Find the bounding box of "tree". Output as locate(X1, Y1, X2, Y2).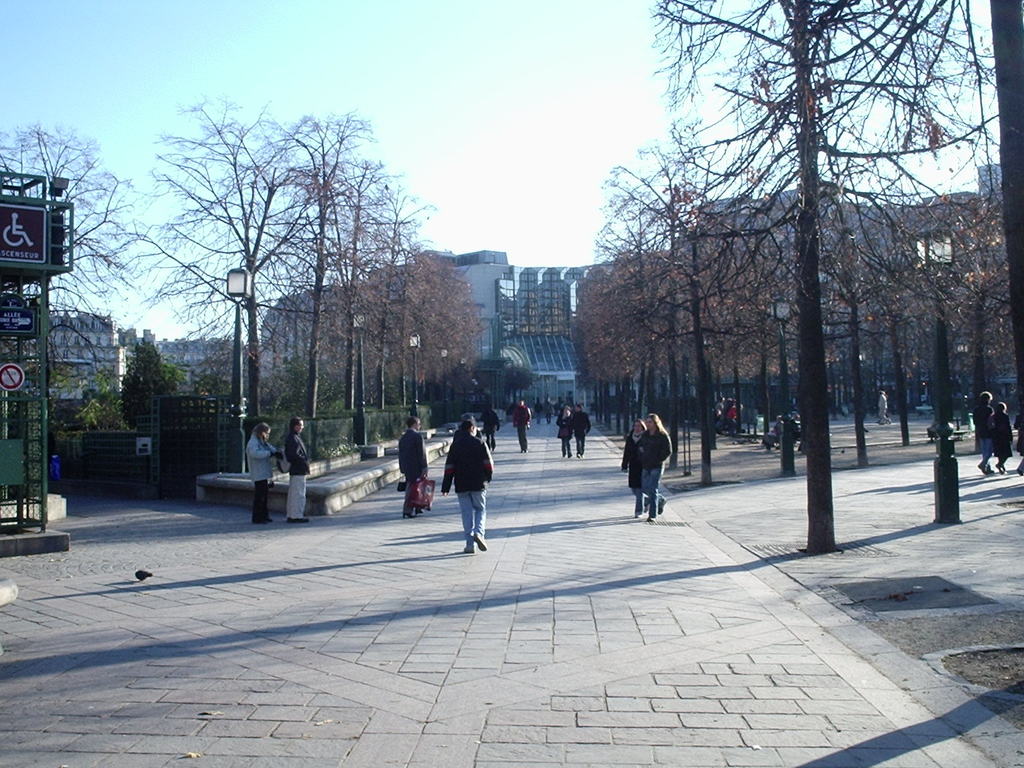
locate(0, 119, 151, 444).
